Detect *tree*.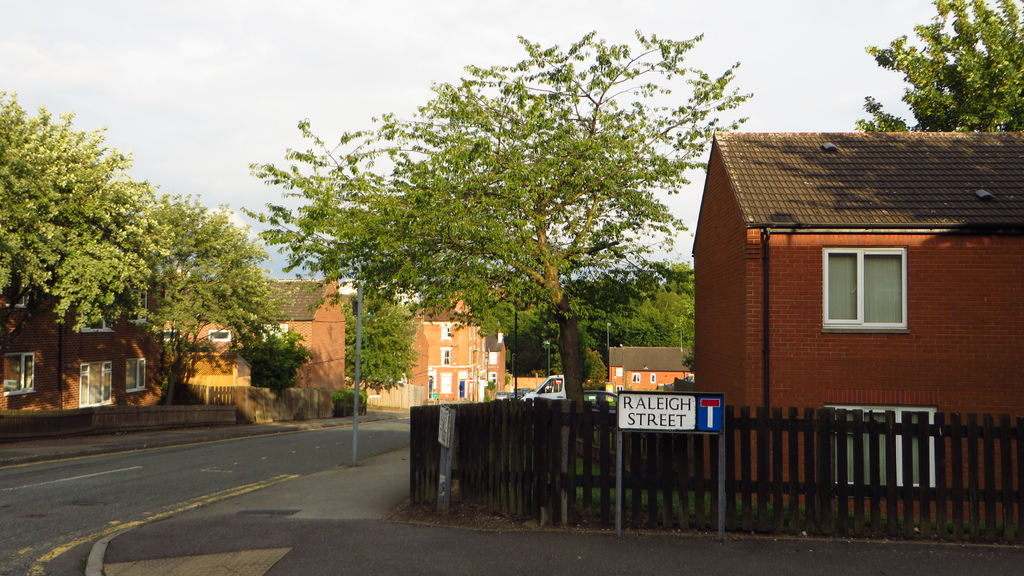
Detected at [238, 24, 753, 467].
